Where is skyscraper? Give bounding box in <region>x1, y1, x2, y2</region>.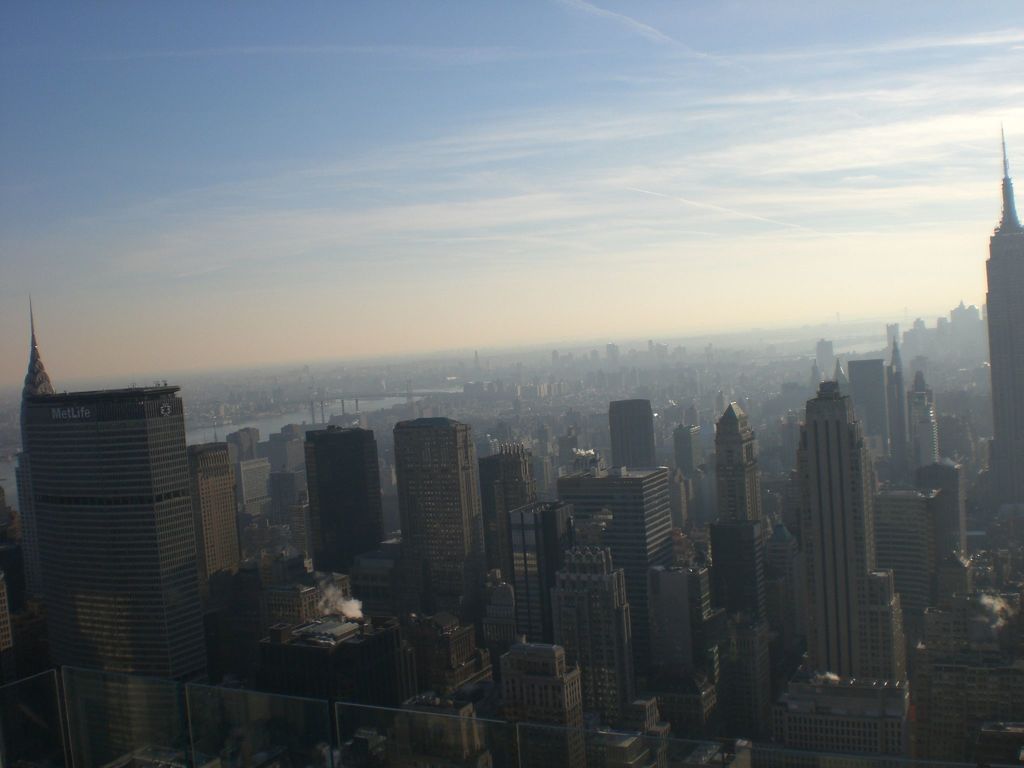
<region>299, 425, 385, 586</region>.
